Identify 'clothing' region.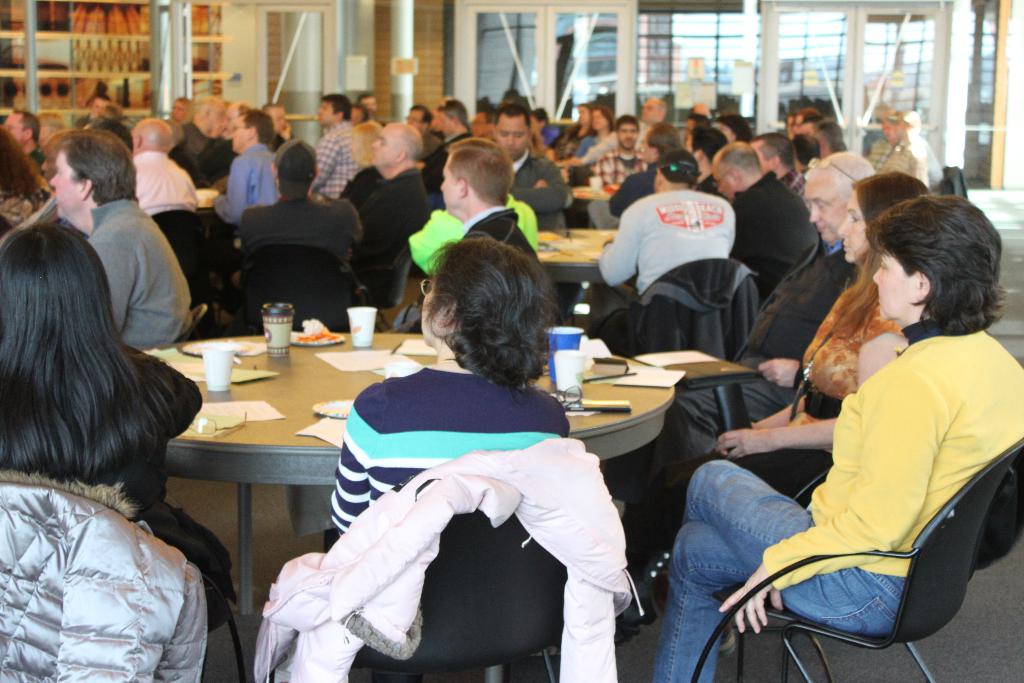
Region: bbox=(650, 315, 1023, 682).
